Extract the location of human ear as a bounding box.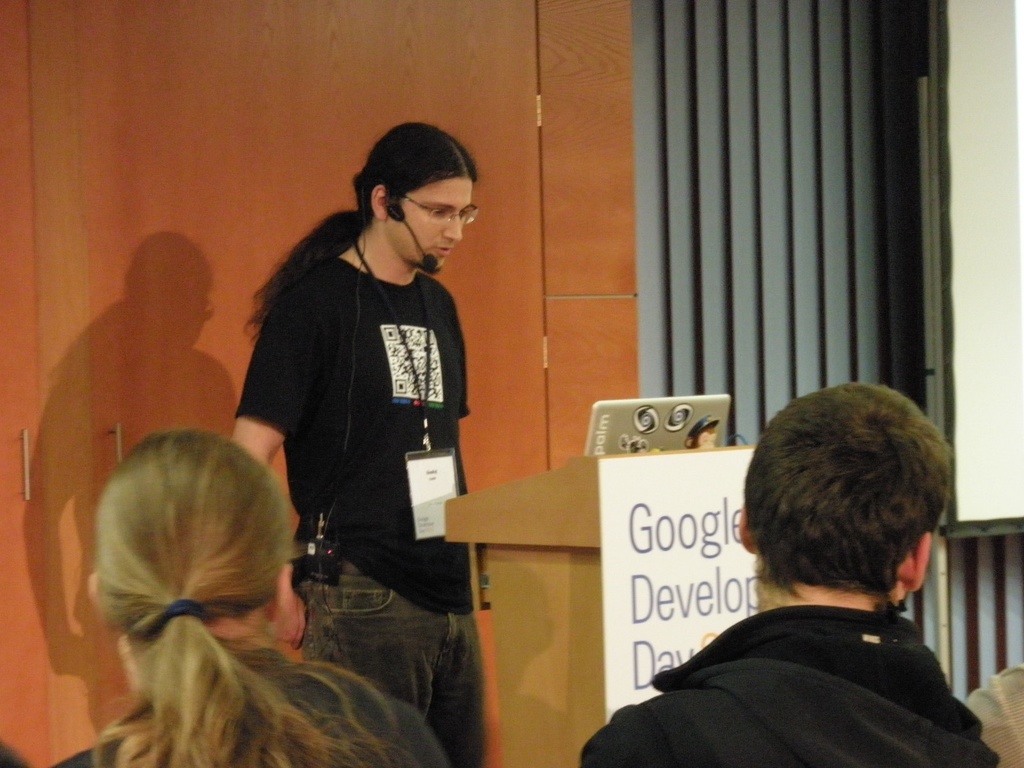
Rect(372, 184, 386, 219).
